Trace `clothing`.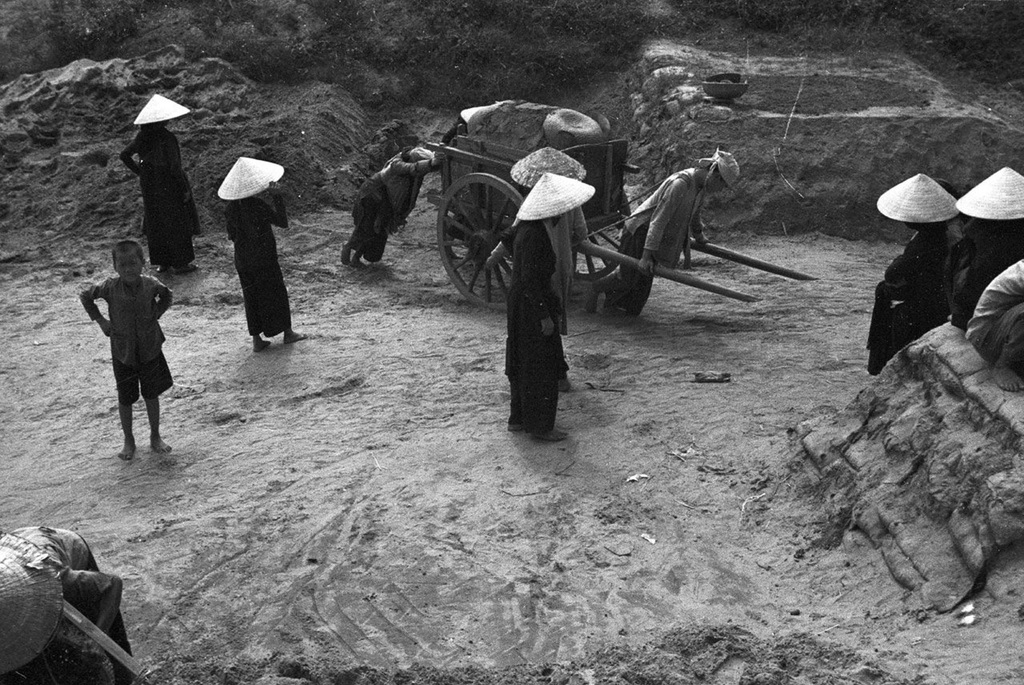
Traced to bbox(617, 169, 713, 312).
